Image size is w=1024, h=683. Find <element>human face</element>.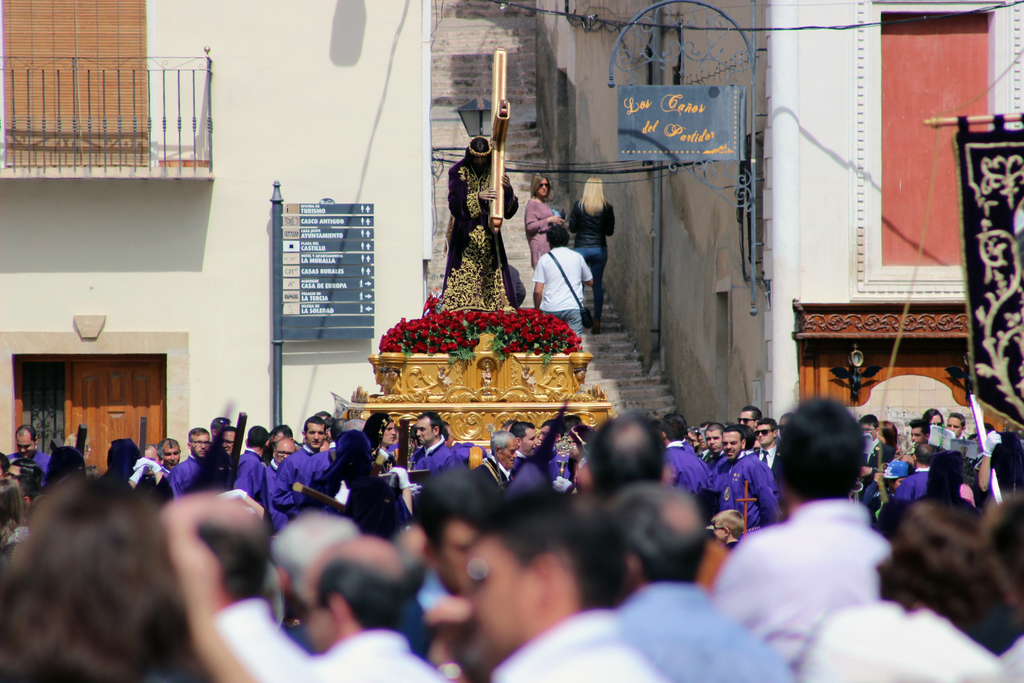
<box>445,514,467,592</box>.
